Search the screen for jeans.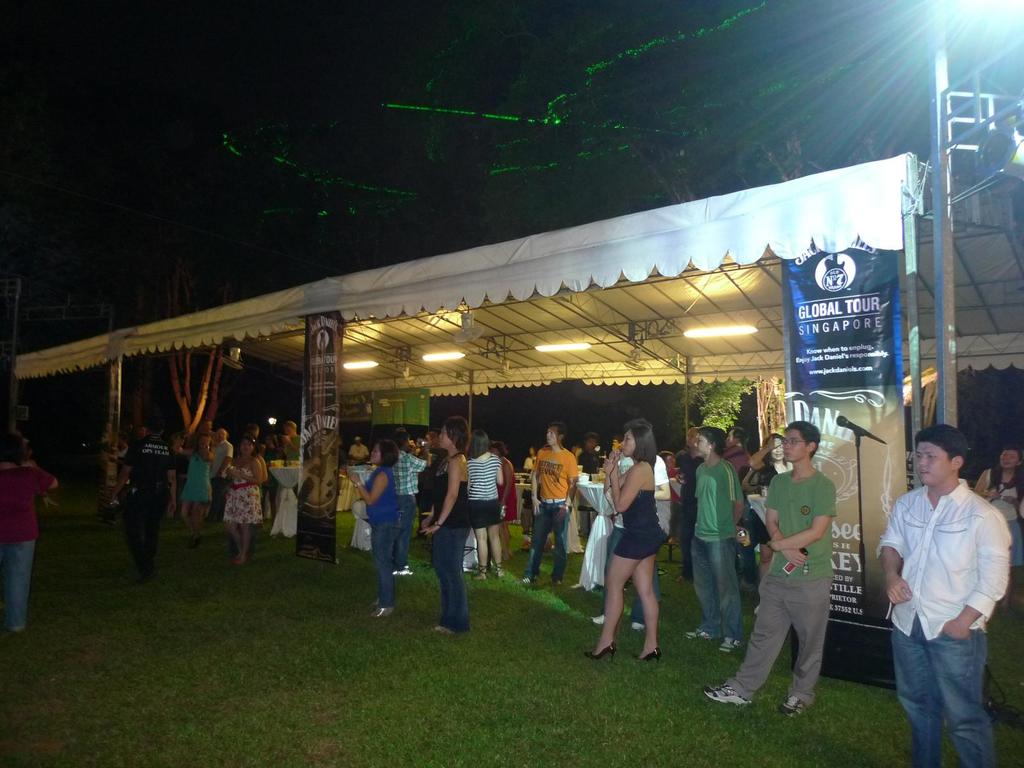
Found at 0,541,38,630.
